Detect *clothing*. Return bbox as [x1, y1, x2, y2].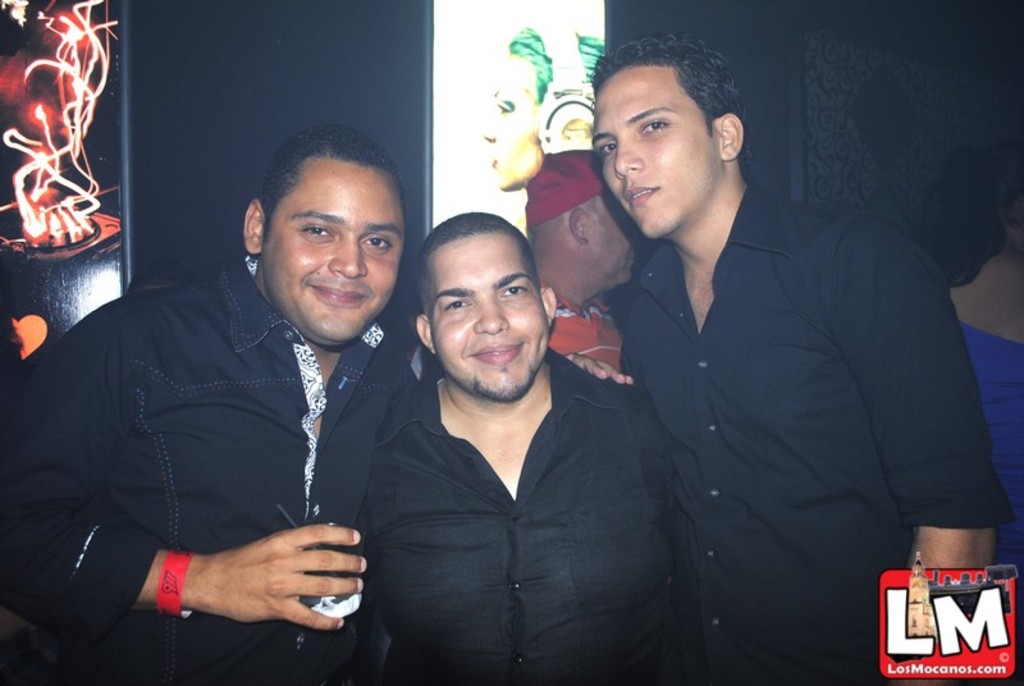
[0, 257, 416, 685].
